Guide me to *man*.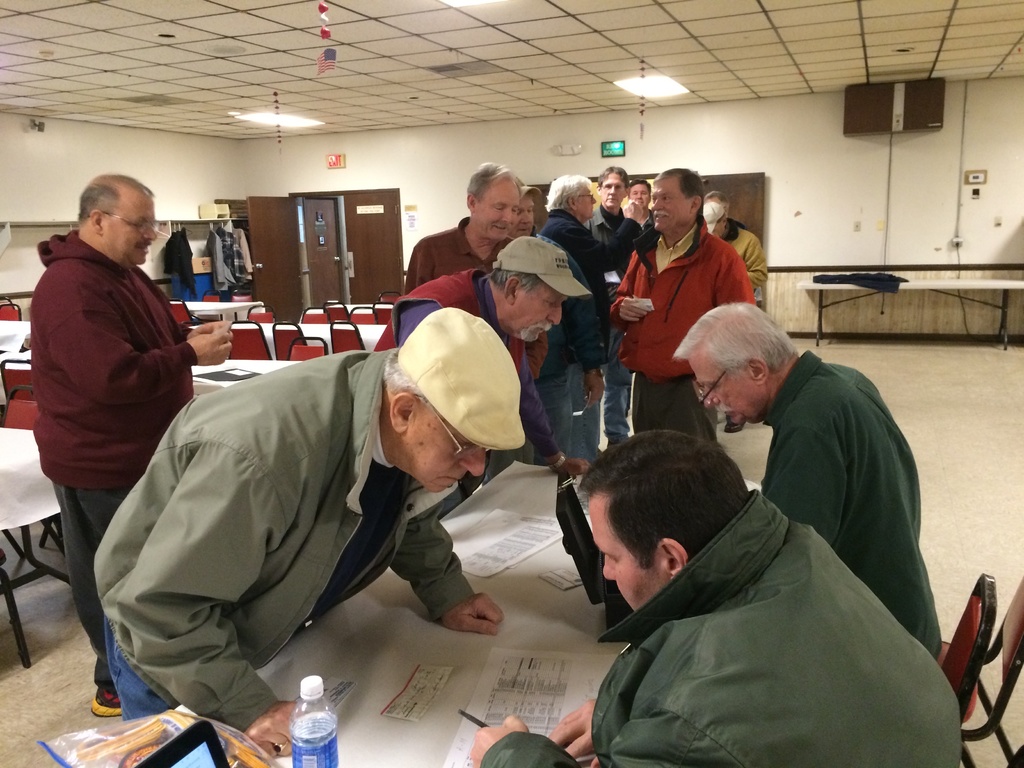
Guidance: left=91, top=306, right=526, bottom=757.
